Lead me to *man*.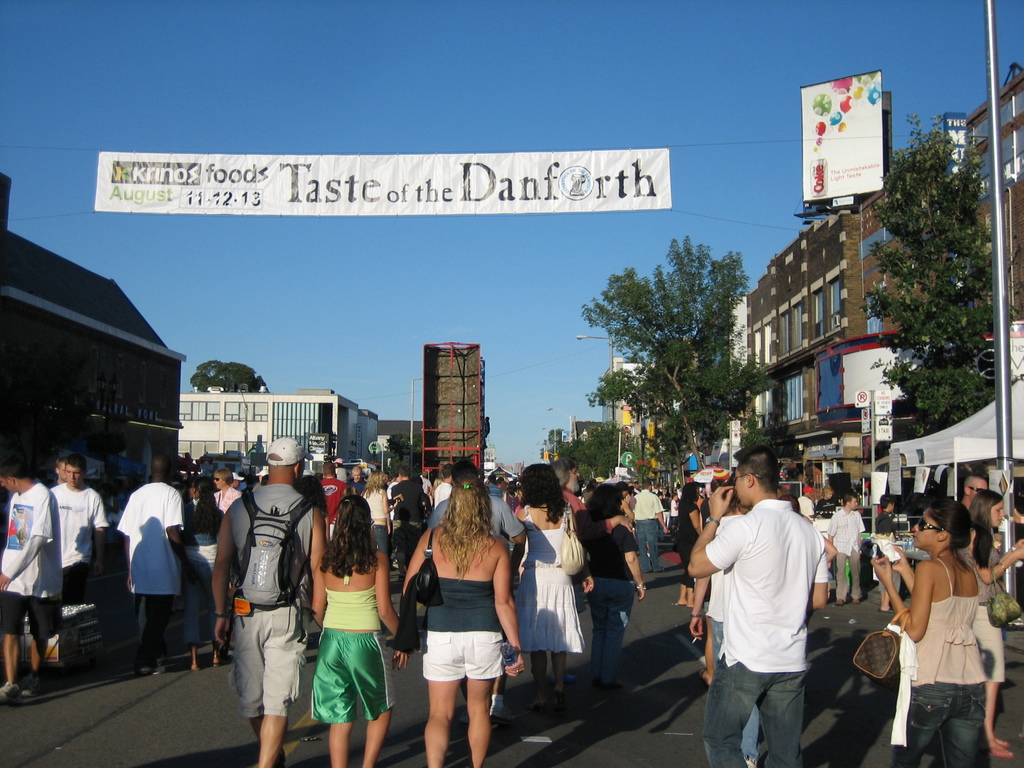
Lead to x1=957 y1=476 x2=989 y2=512.
